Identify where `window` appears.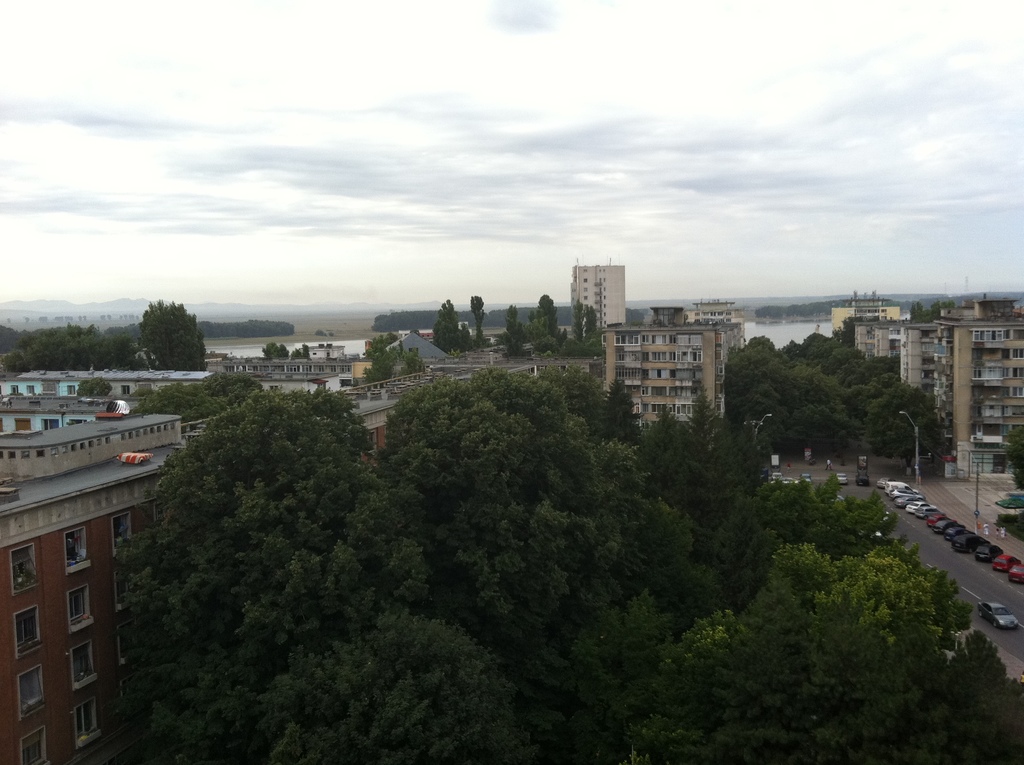
Appears at crop(111, 567, 143, 615).
